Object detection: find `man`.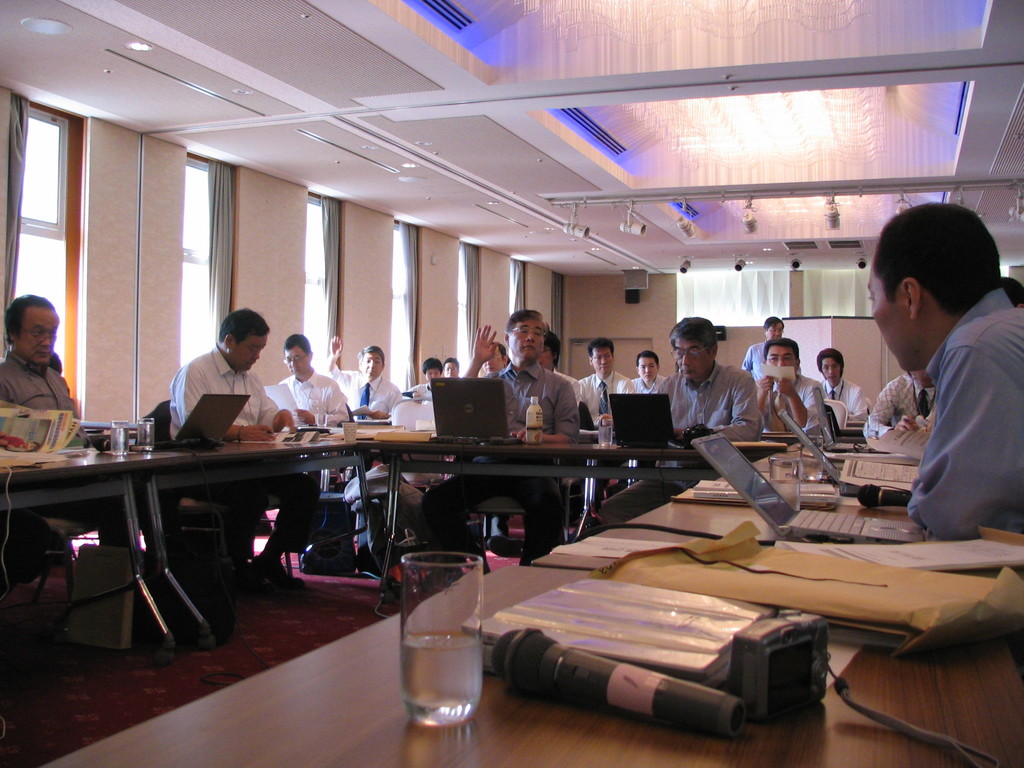
869:222:1023:553.
